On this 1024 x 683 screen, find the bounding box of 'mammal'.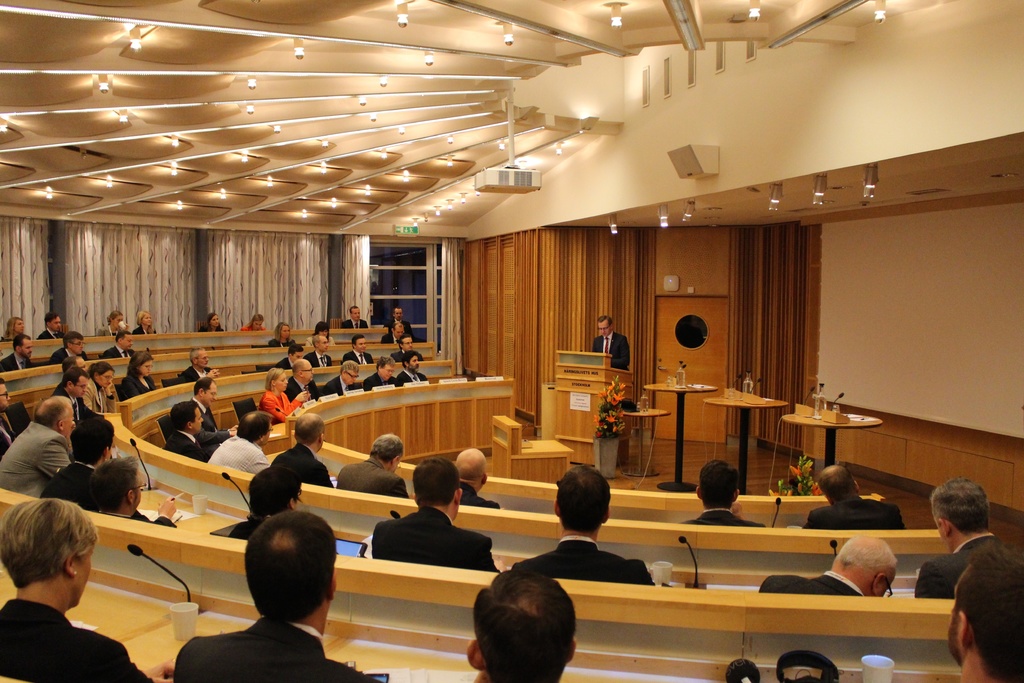
Bounding box: x1=124 y1=352 x2=159 y2=406.
